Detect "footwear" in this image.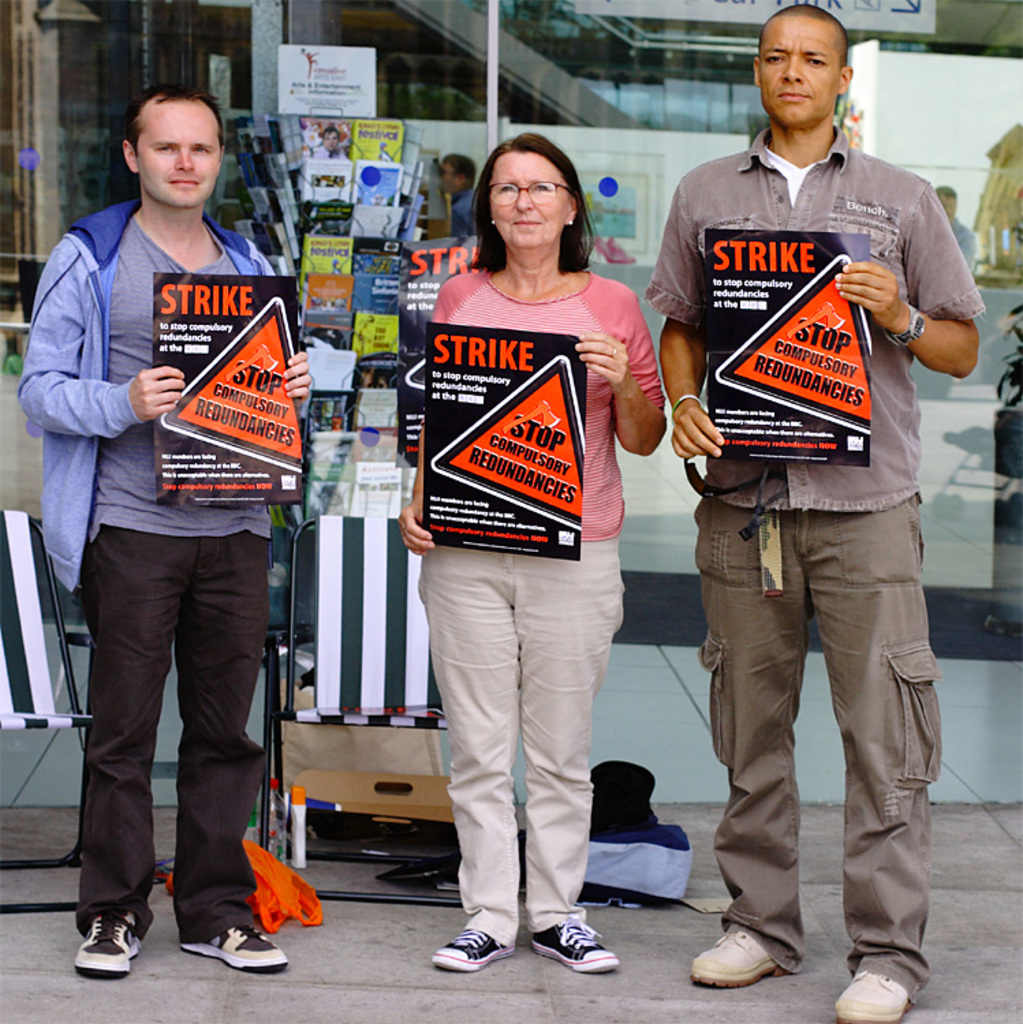
Detection: box(182, 920, 288, 979).
